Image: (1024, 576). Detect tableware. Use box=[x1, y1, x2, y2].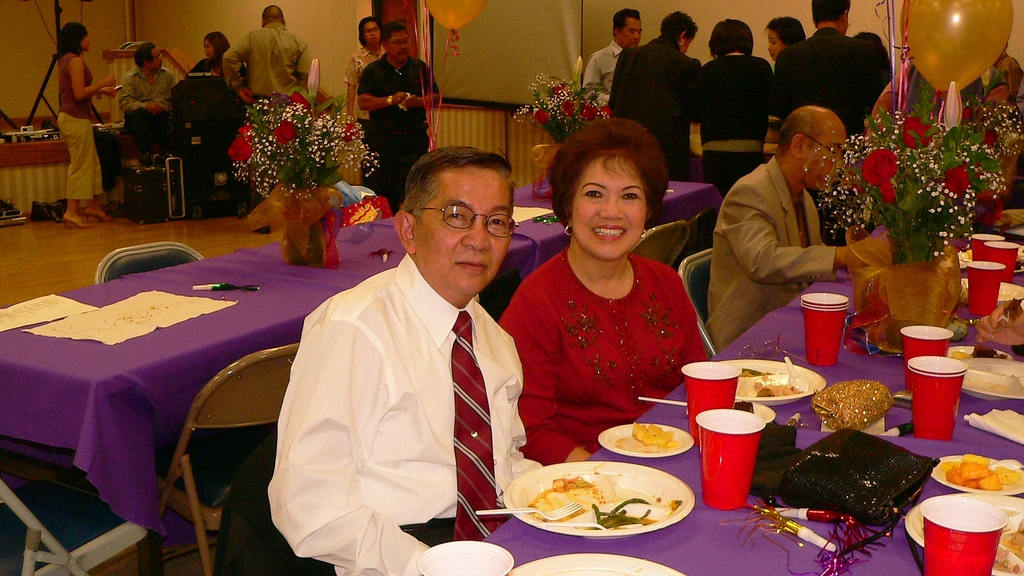
box=[782, 348, 810, 396].
